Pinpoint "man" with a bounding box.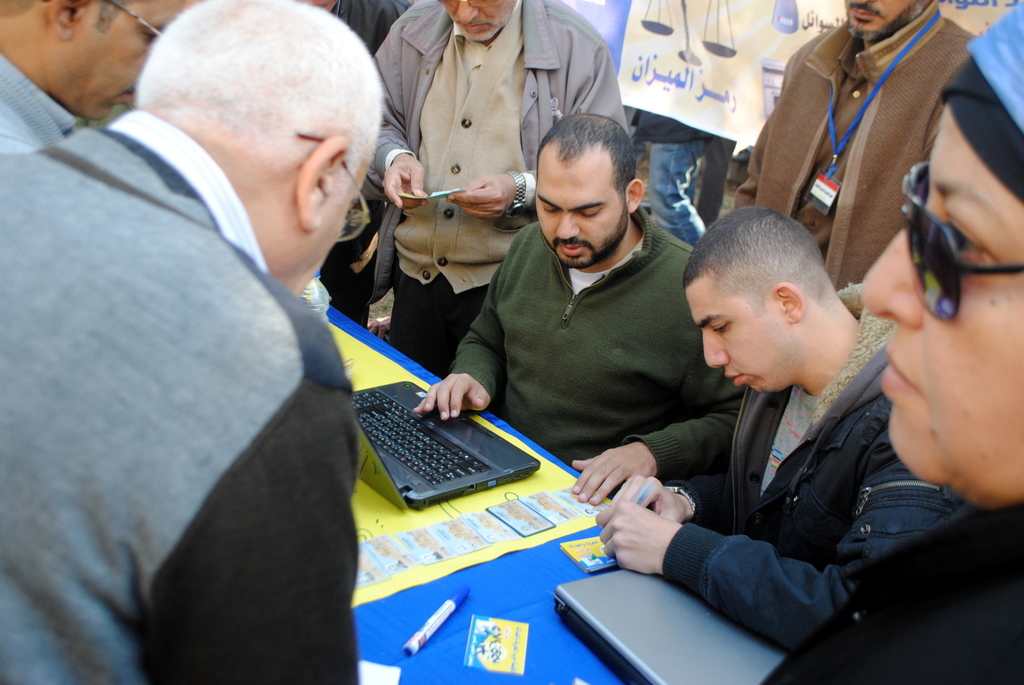
Rect(594, 205, 967, 657).
